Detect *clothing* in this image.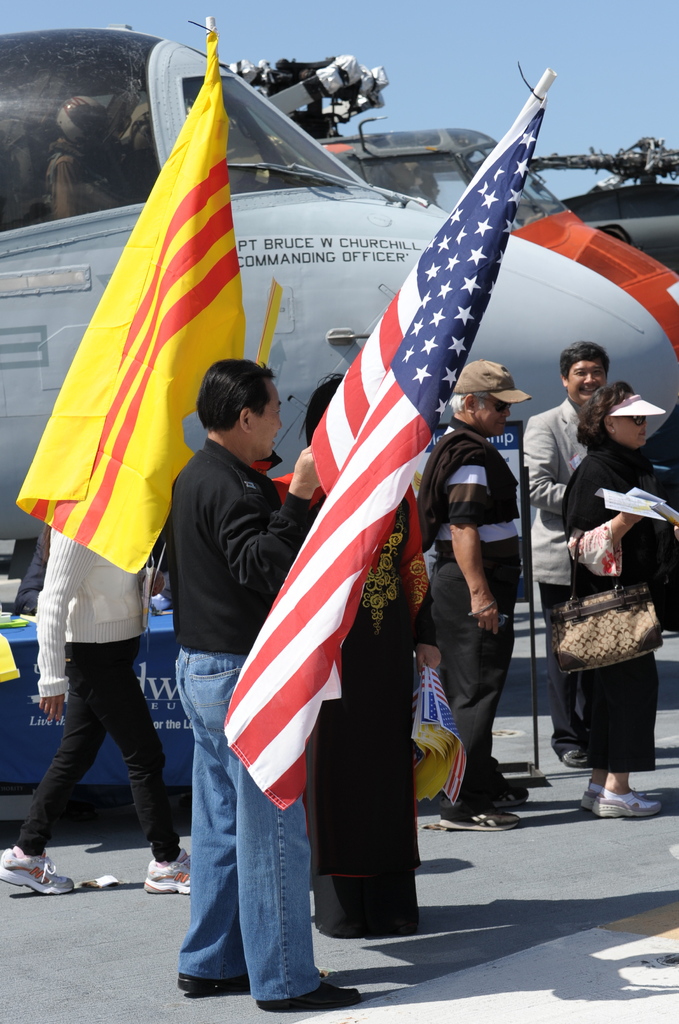
Detection: Rect(307, 478, 442, 940).
